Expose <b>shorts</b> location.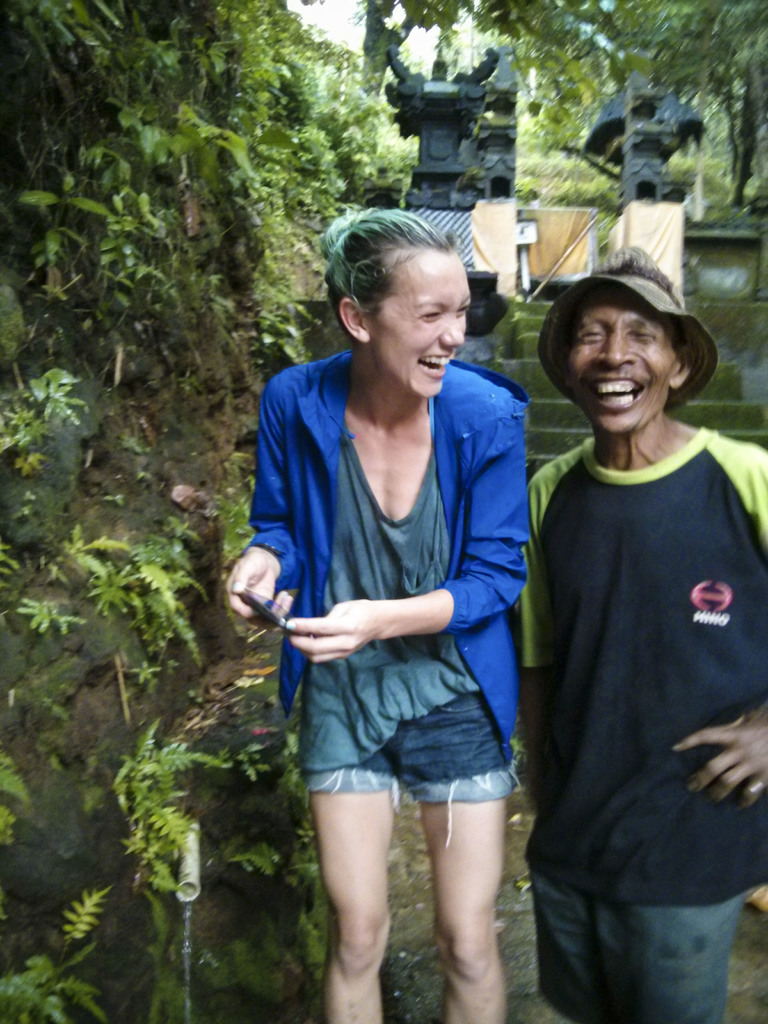
Exposed at box(531, 868, 737, 1023).
